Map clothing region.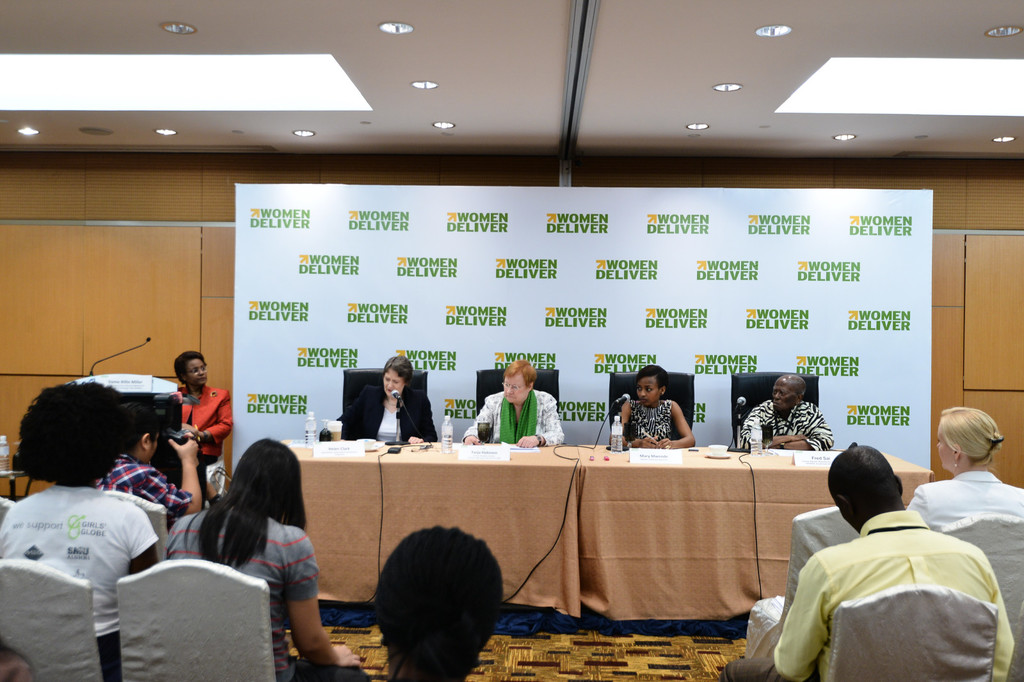
Mapped to left=8, top=465, right=179, bottom=651.
